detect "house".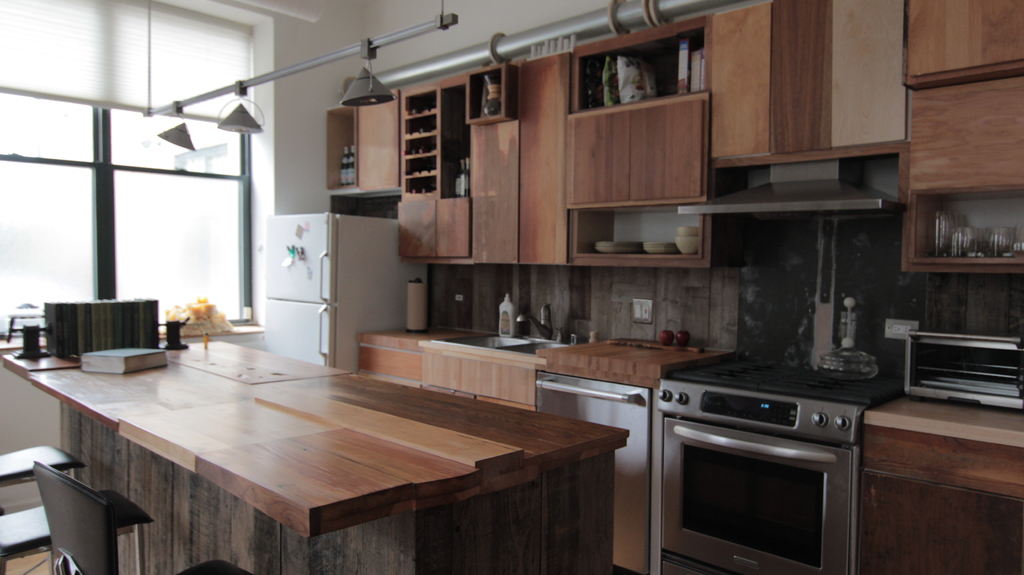
Detected at bbox(0, 0, 1011, 539).
